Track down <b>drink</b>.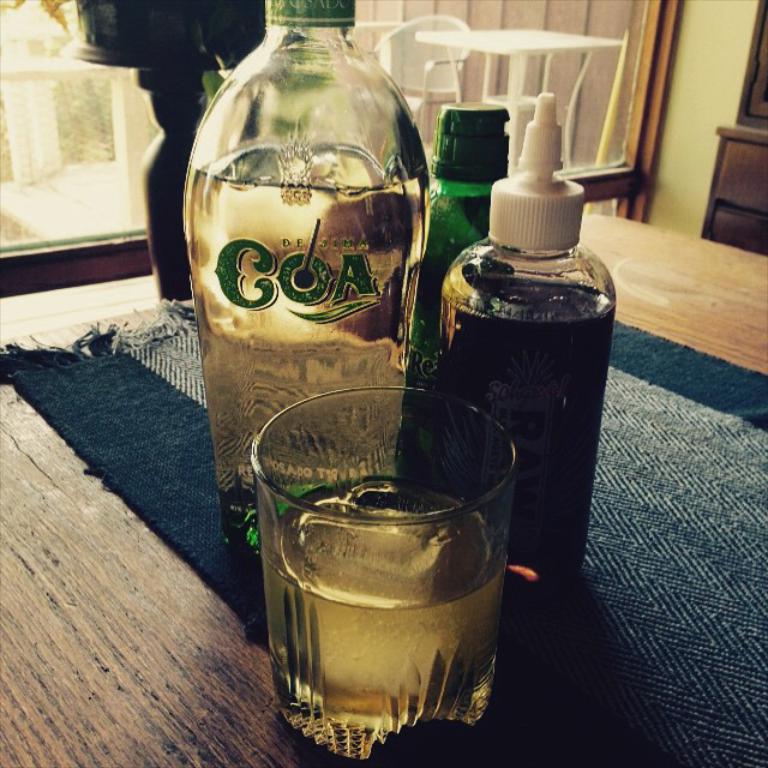
Tracked to crop(264, 473, 503, 725).
